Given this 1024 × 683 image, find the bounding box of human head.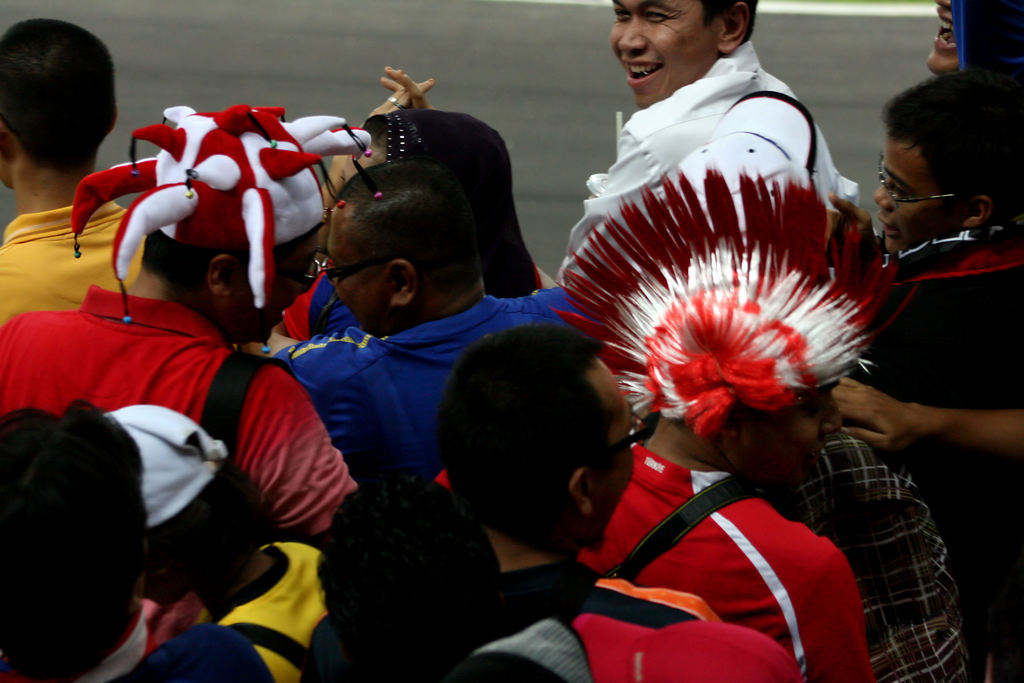
<region>0, 404, 147, 682</region>.
